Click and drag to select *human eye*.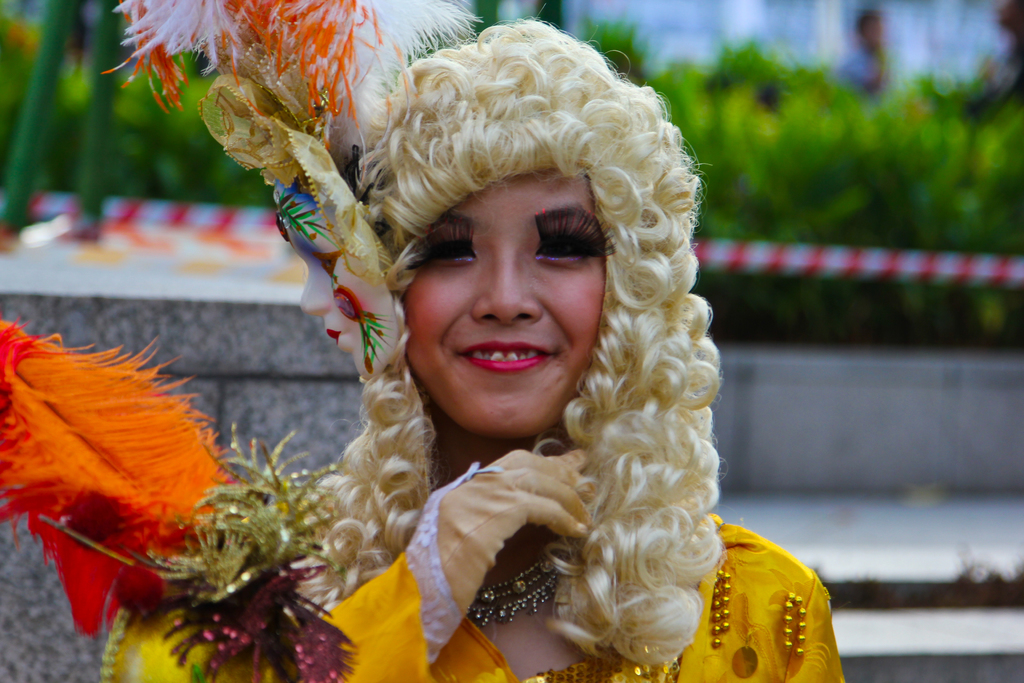
Selection: 399, 216, 490, 273.
